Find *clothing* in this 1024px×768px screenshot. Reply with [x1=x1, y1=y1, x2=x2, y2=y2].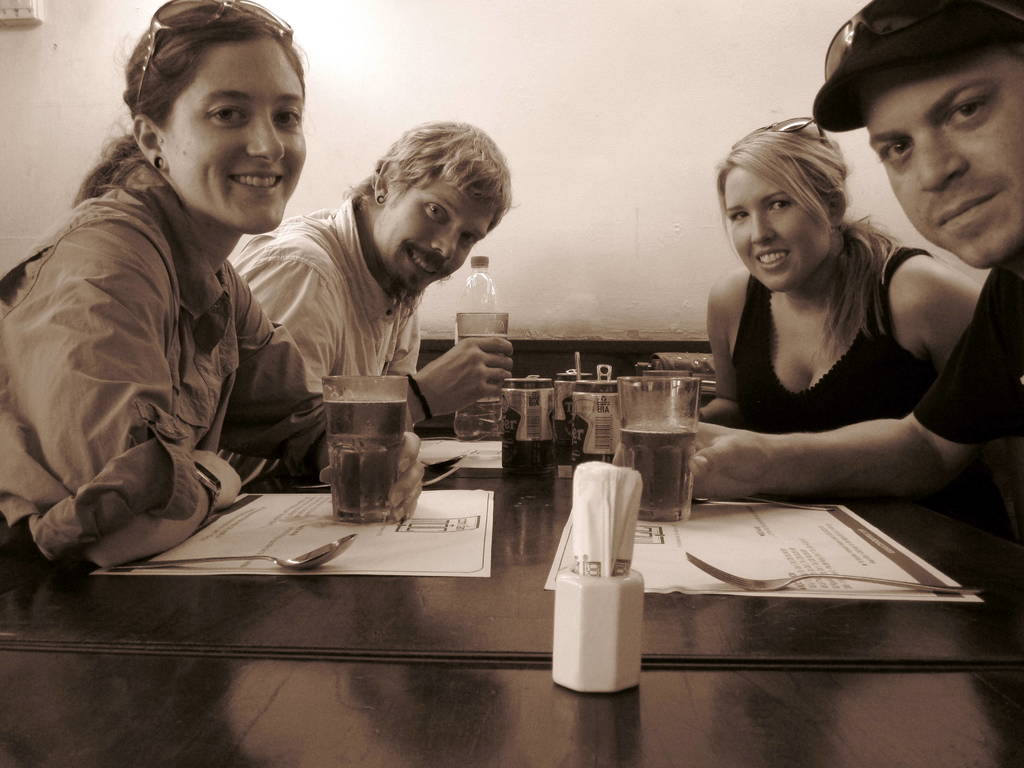
[x1=872, y1=216, x2=1023, y2=621].
